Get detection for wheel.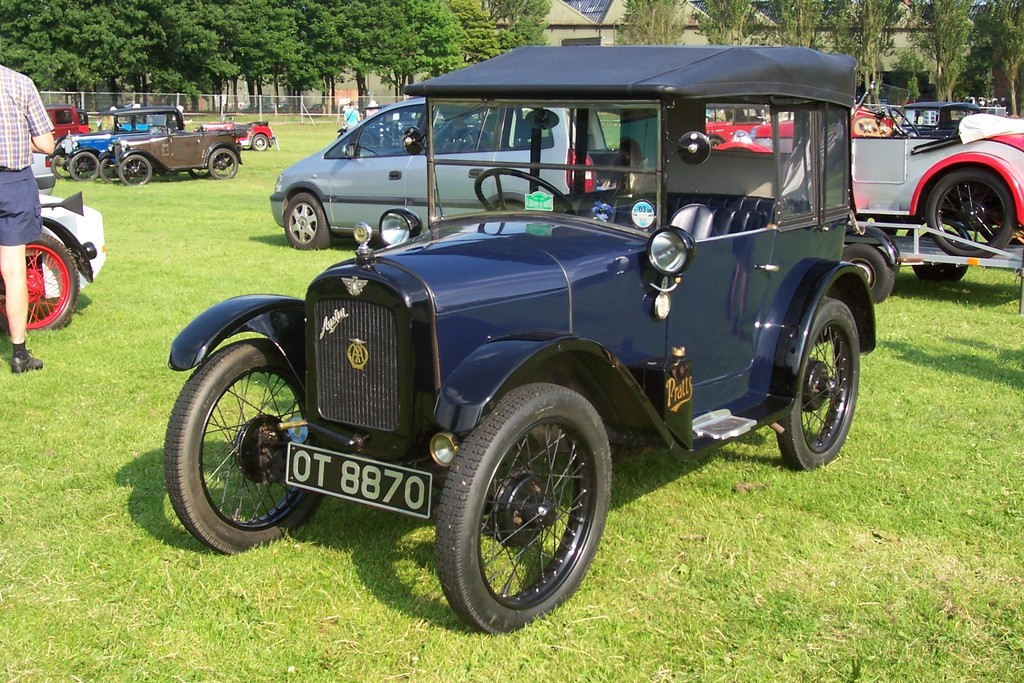
Detection: (486, 165, 555, 209).
